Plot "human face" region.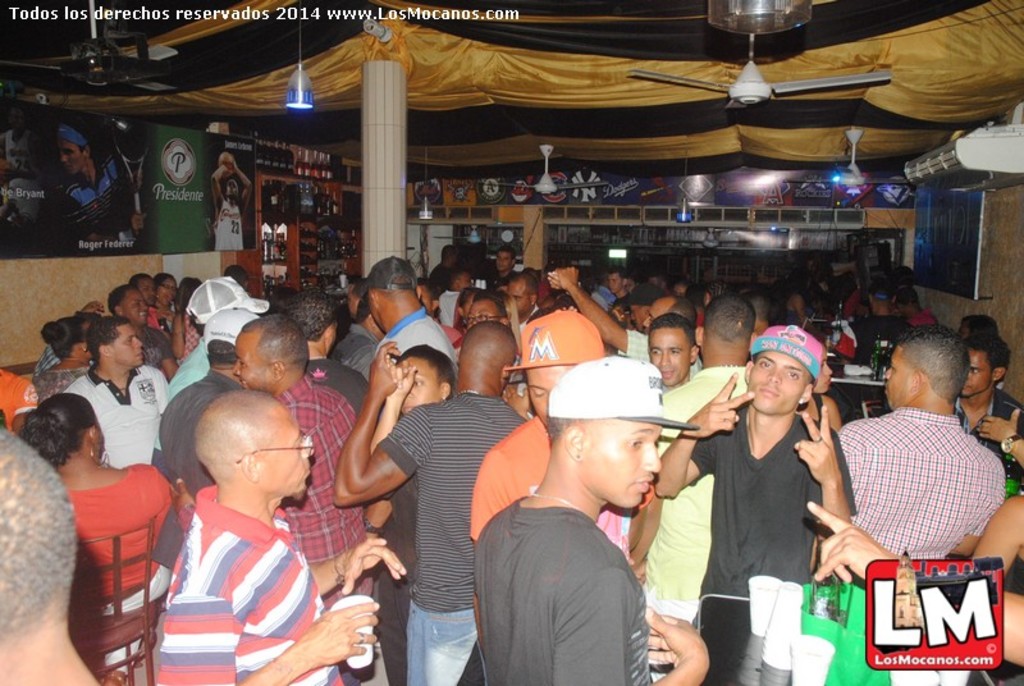
Plotted at 506/279/531/317.
